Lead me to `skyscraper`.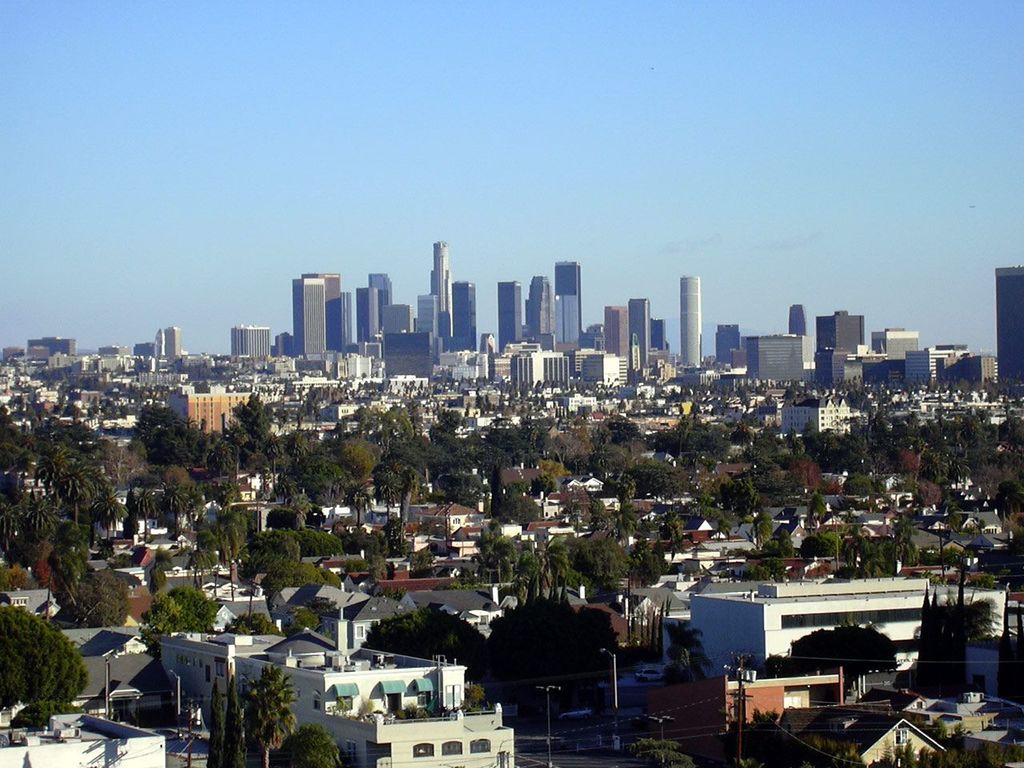
Lead to (419,300,439,339).
